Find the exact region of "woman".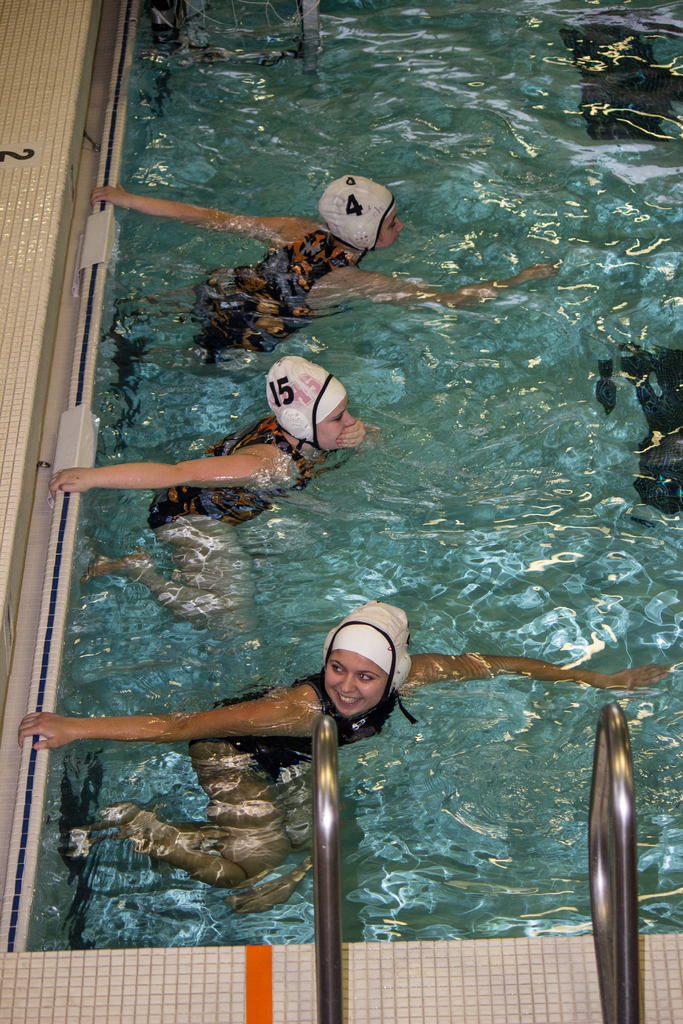
Exact region: locate(90, 173, 562, 364).
